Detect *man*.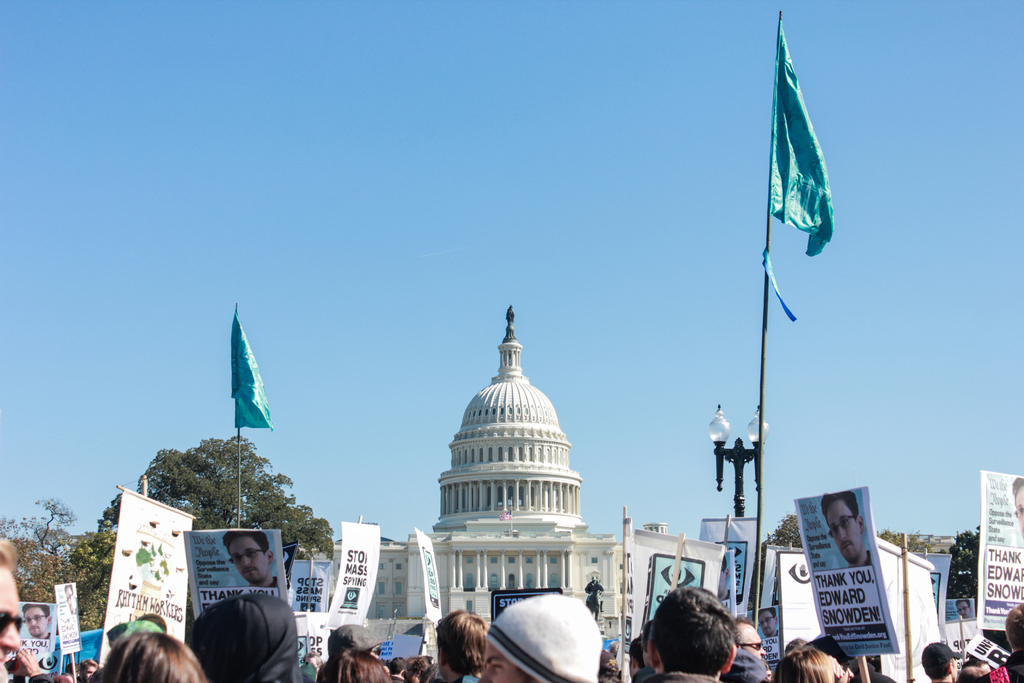
Detected at detection(821, 490, 876, 571).
